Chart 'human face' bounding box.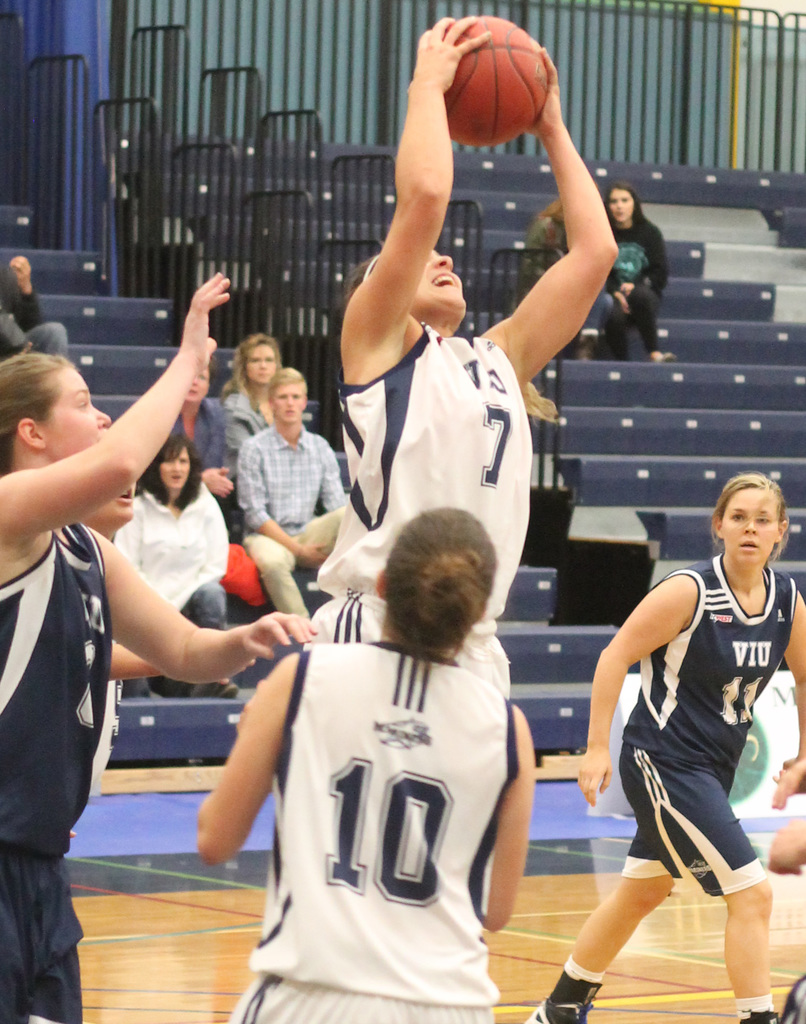
Charted: x1=606 y1=188 x2=636 y2=220.
